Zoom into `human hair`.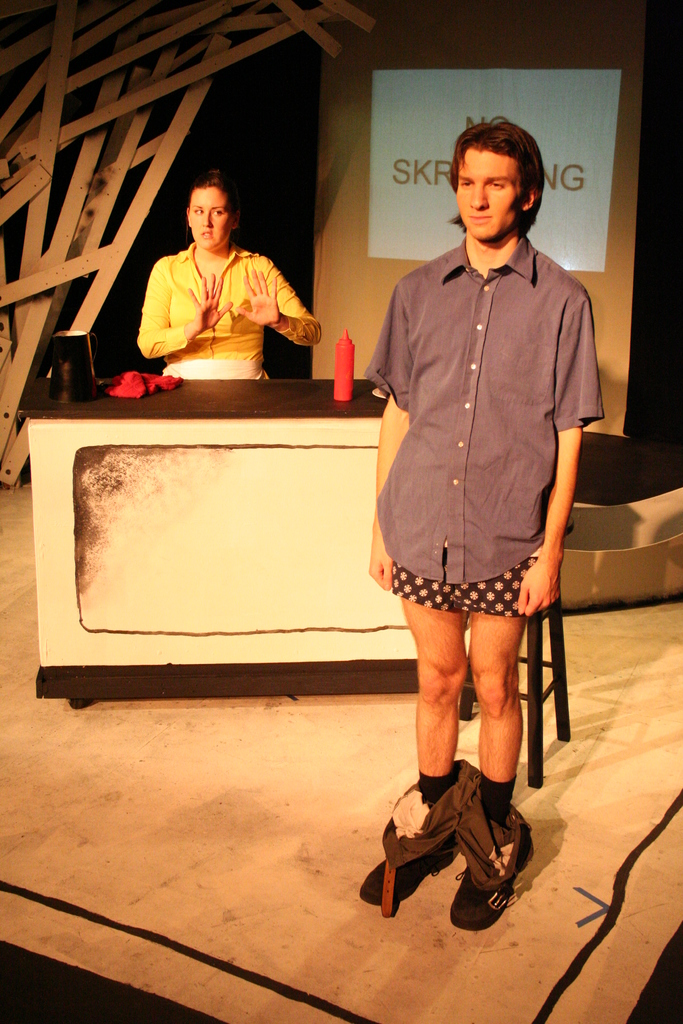
Zoom target: BBox(182, 171, 238, 223).
